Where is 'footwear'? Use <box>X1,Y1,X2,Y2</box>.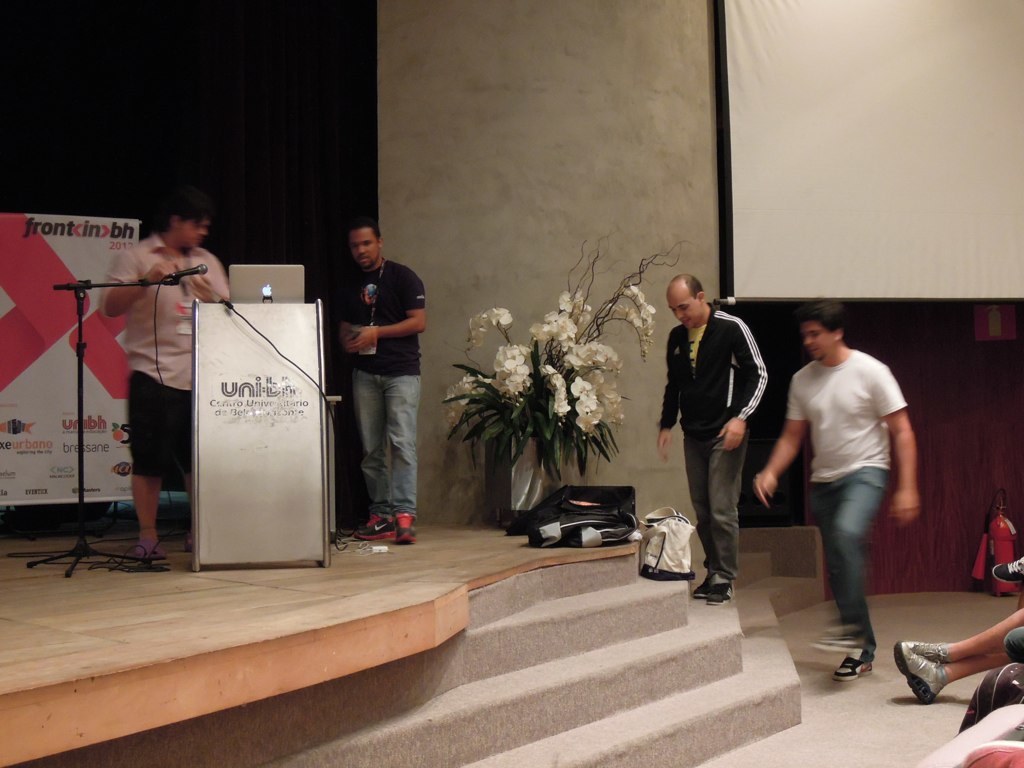
<box>833,656,878,681</box>.
